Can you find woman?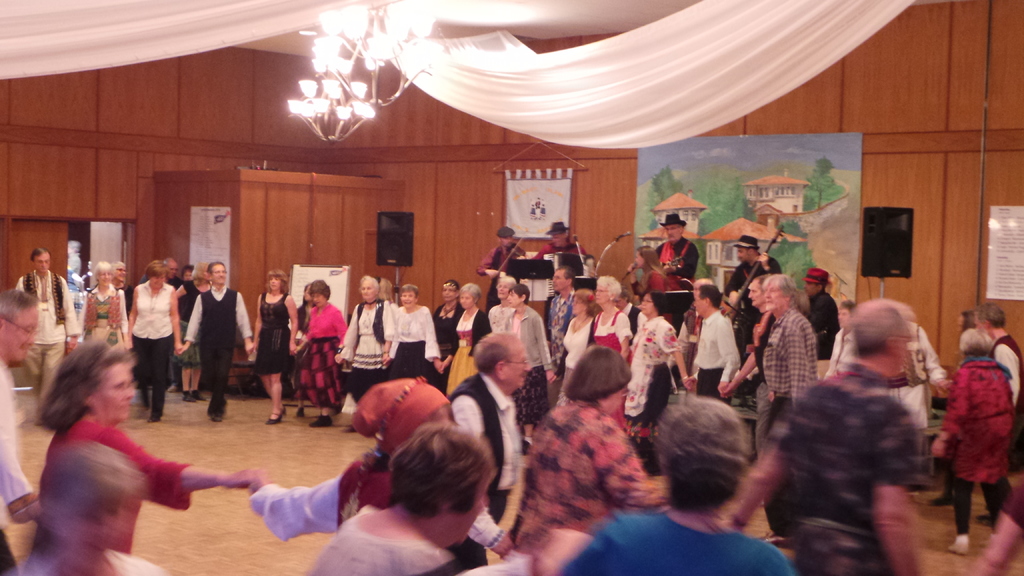
Yes, bounding box: (left=488, top=272, right=515, bottom=340).
